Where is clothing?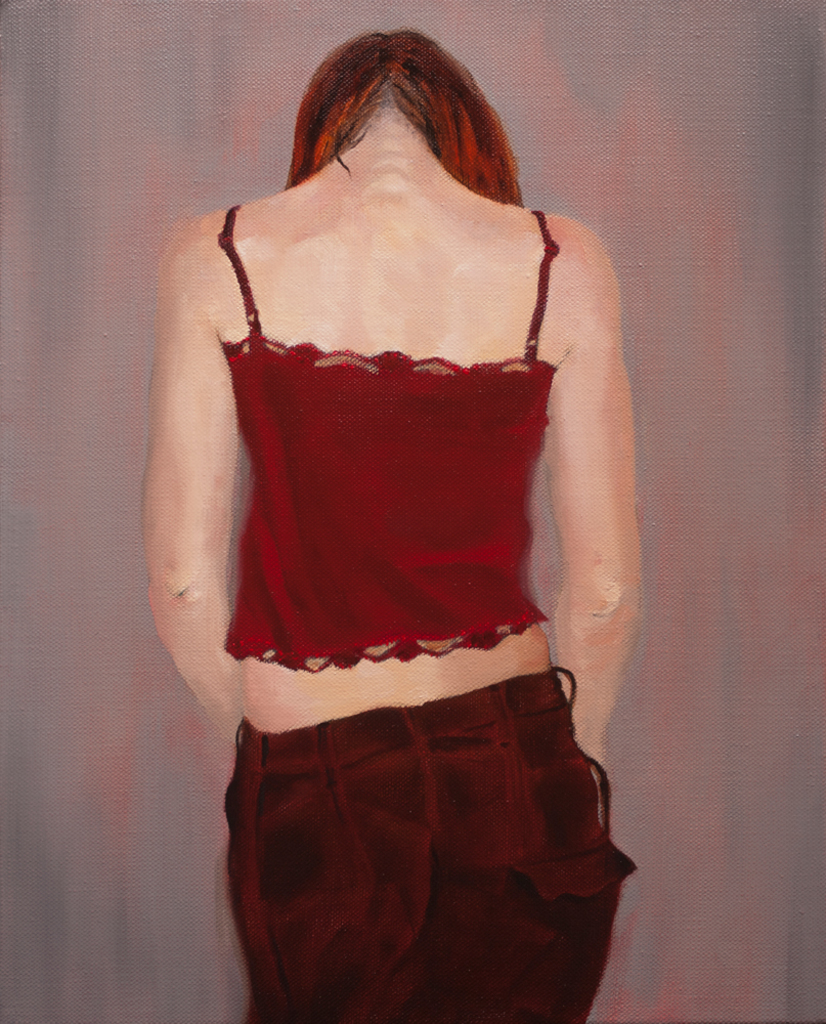
225:204:563:672.
